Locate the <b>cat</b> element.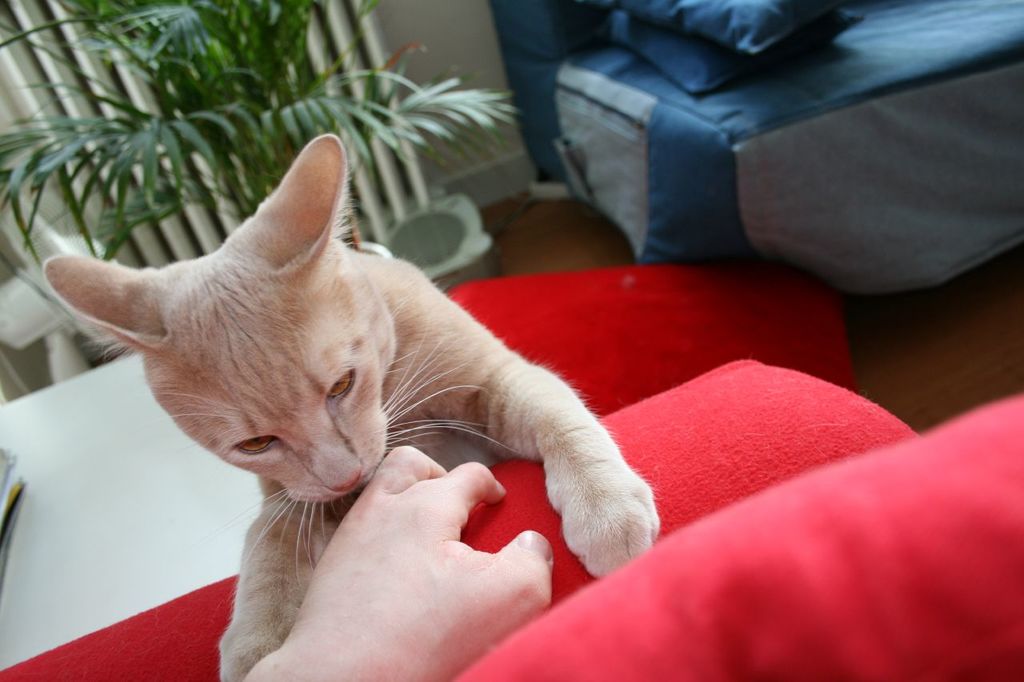
Element bbox: <box>40,130,654,681</box>.
